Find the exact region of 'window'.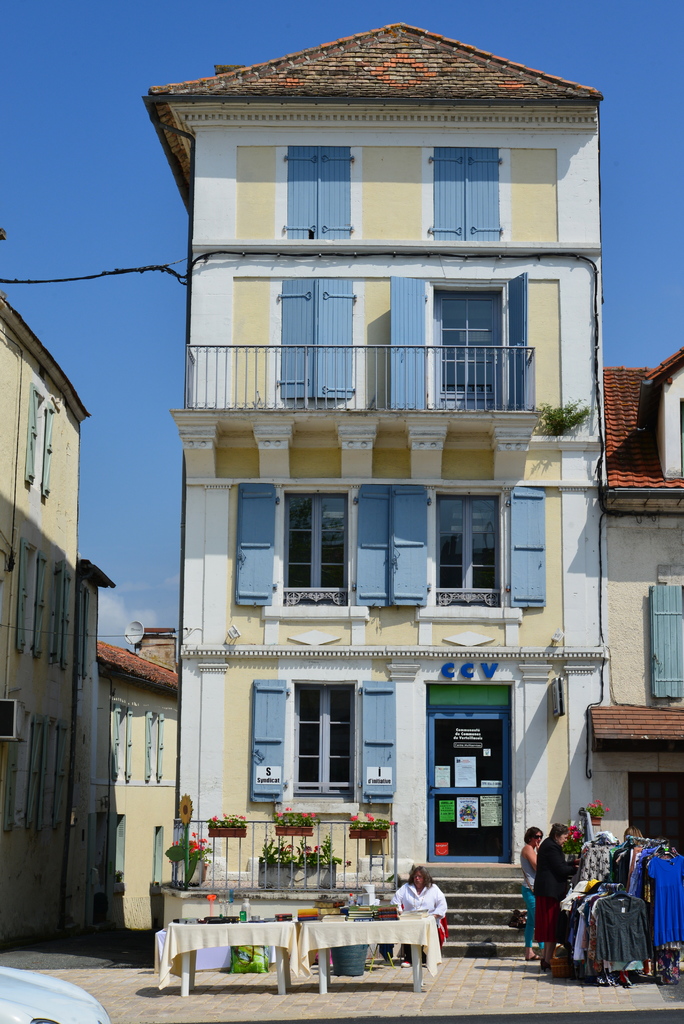
Exact region: Rect(389, 481, 544, 657).
